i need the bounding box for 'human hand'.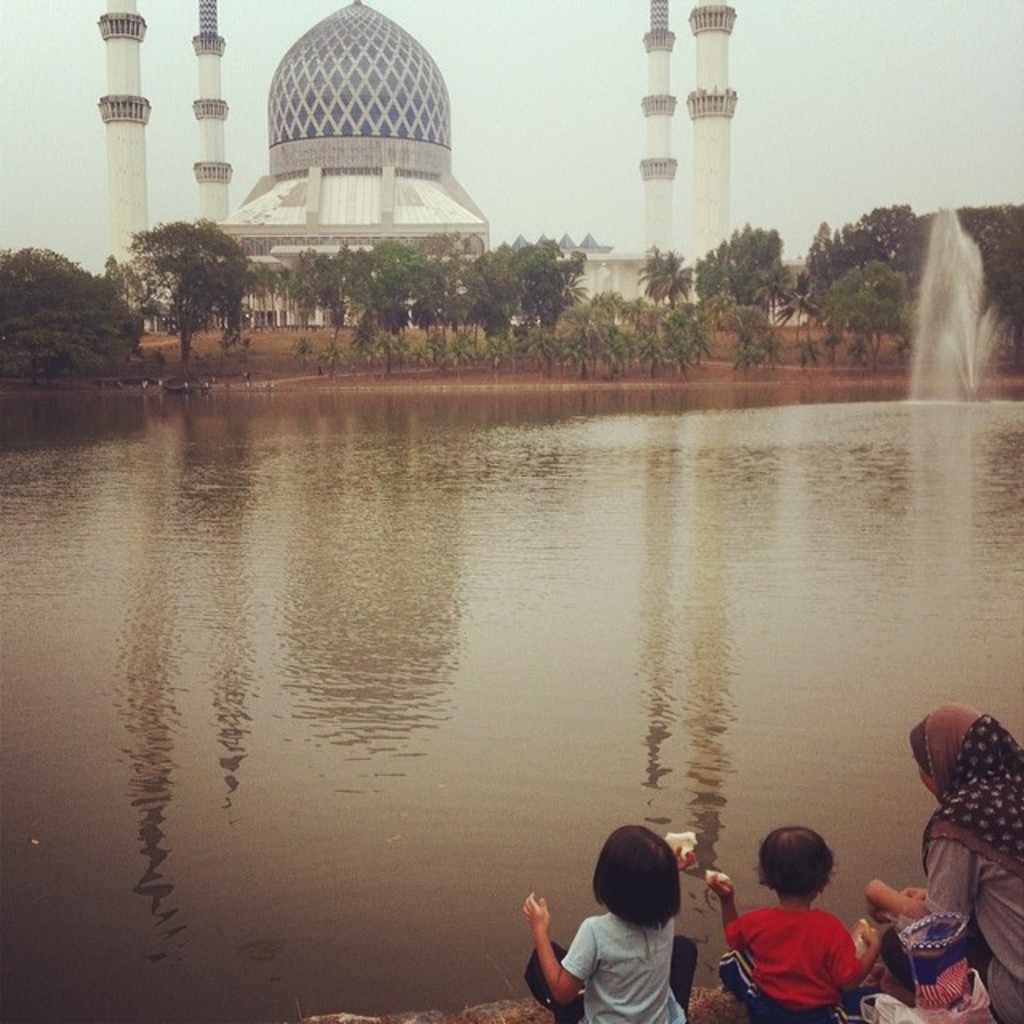
Here it is: crop(706, 869, 738, 898).
